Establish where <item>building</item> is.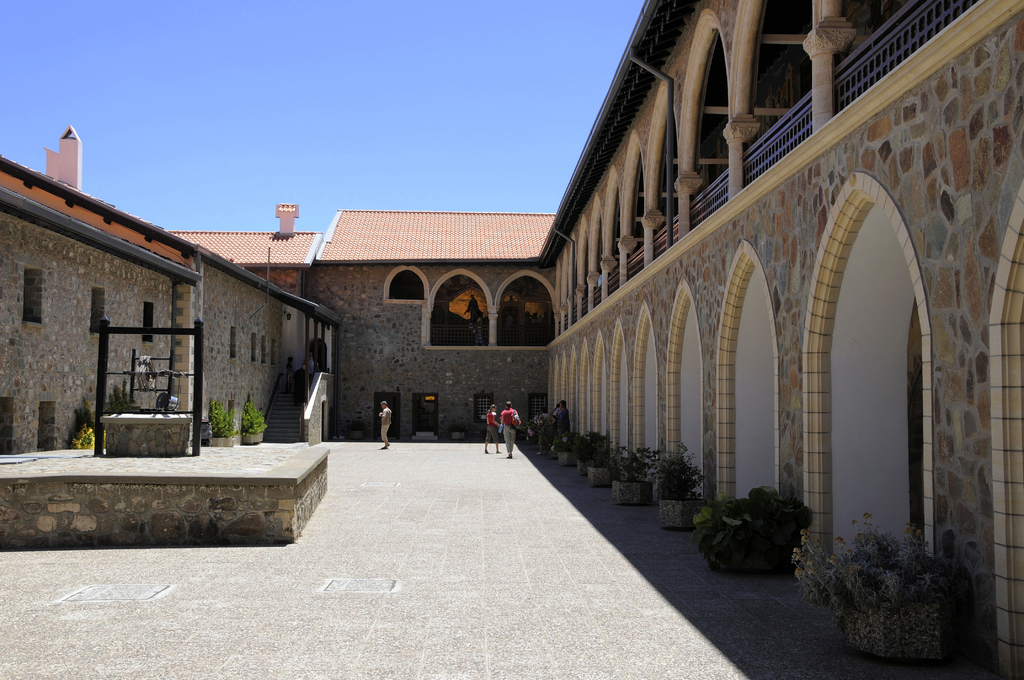
Established at detection(0, 0, 1023, 679).
